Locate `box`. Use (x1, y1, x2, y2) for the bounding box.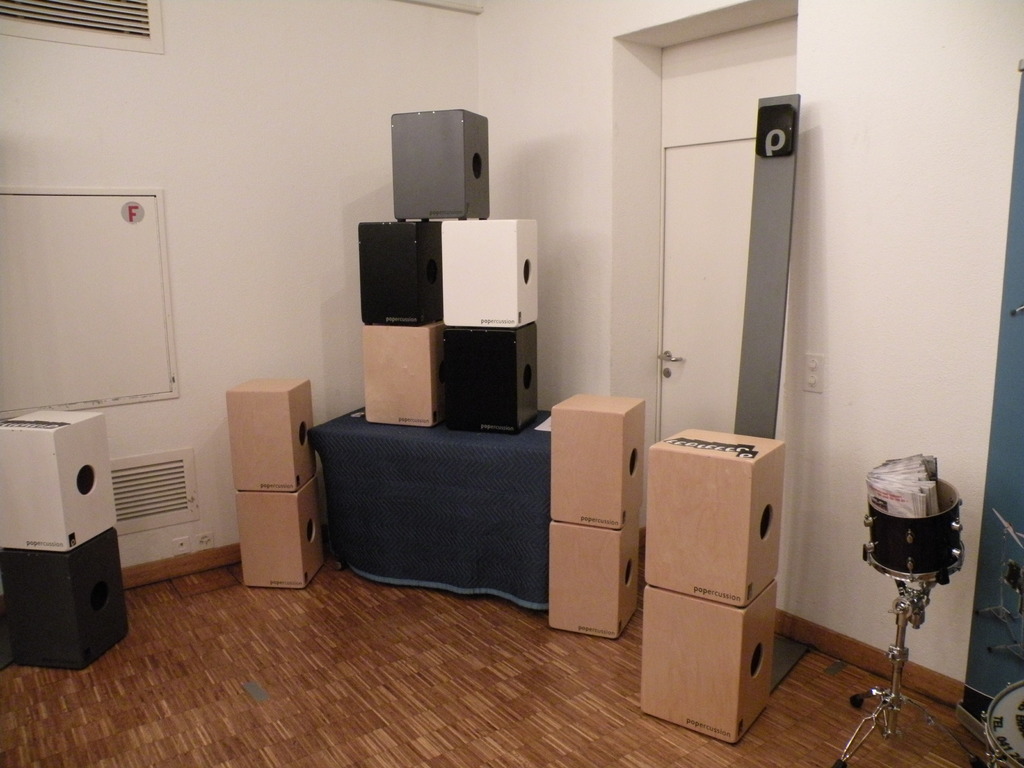
(438, 323, 534, 430).
